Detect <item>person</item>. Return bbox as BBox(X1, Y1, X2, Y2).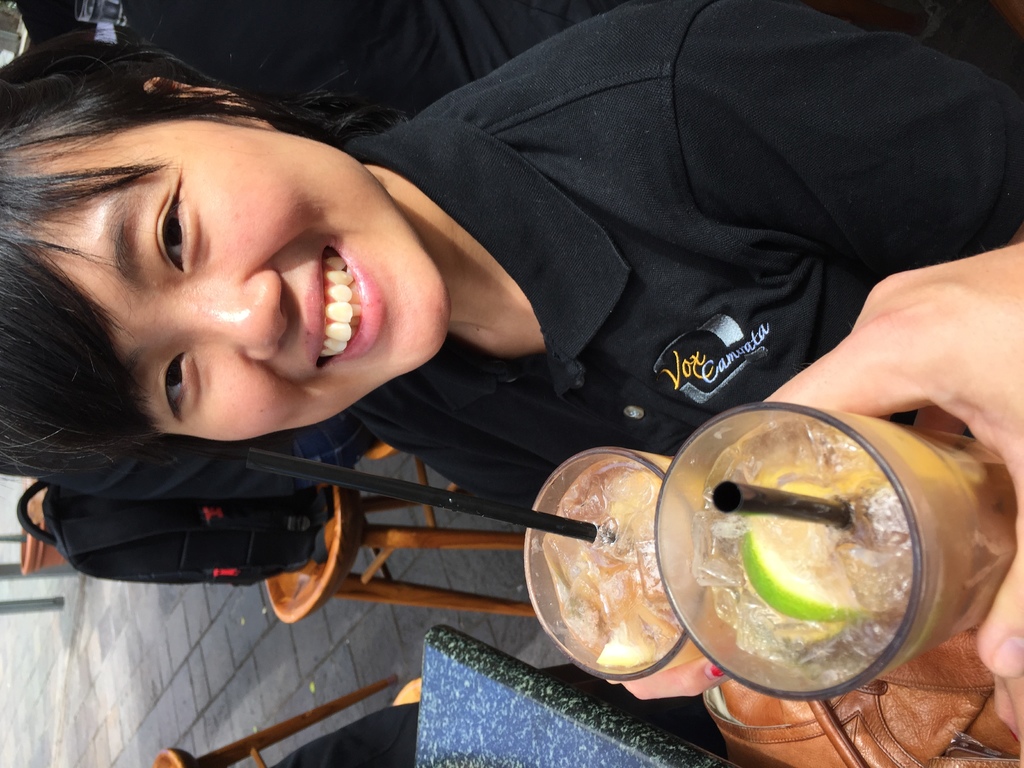
BBox(0, 4, 1023, 682).
